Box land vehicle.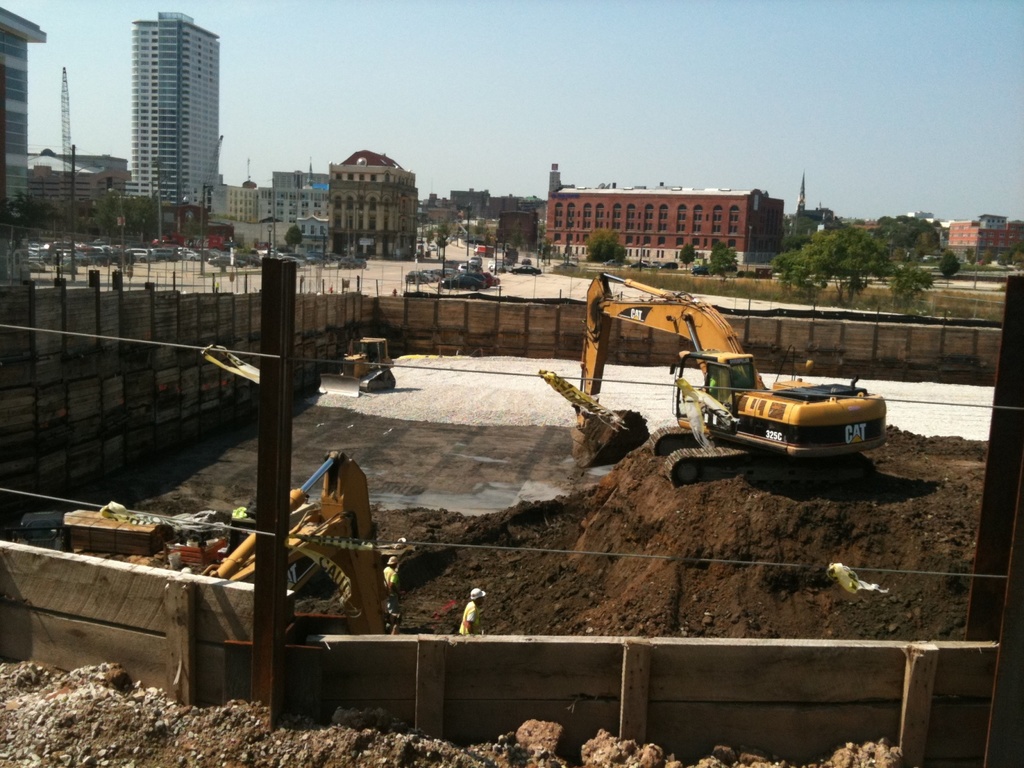
bbox(487, 259, 506, 274).
